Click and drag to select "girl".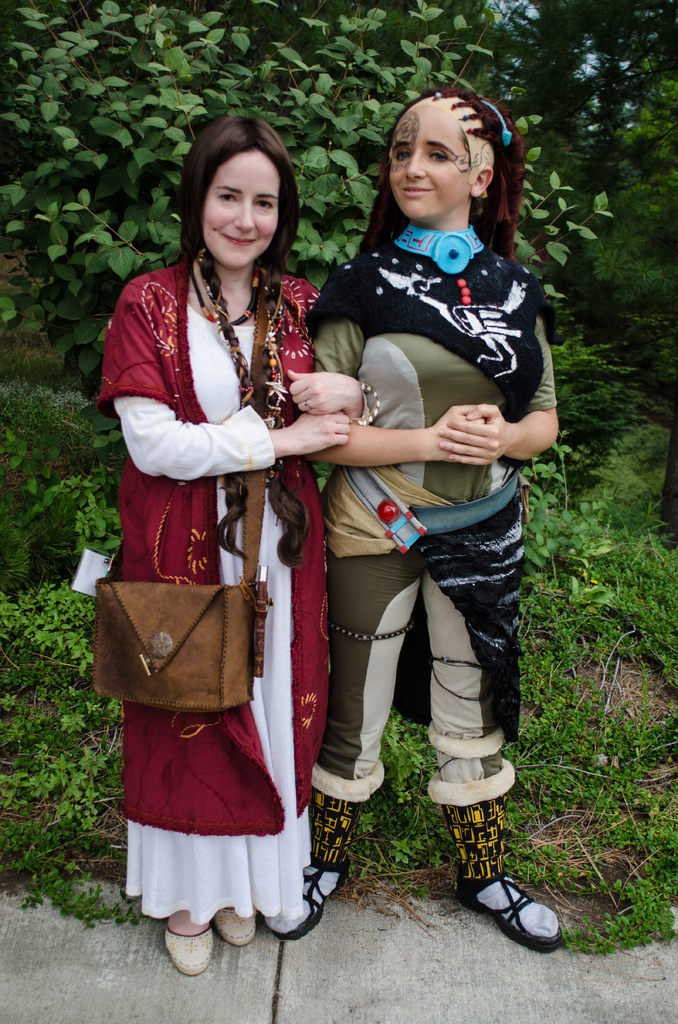
Selection: 259, 88, 567, 953.
